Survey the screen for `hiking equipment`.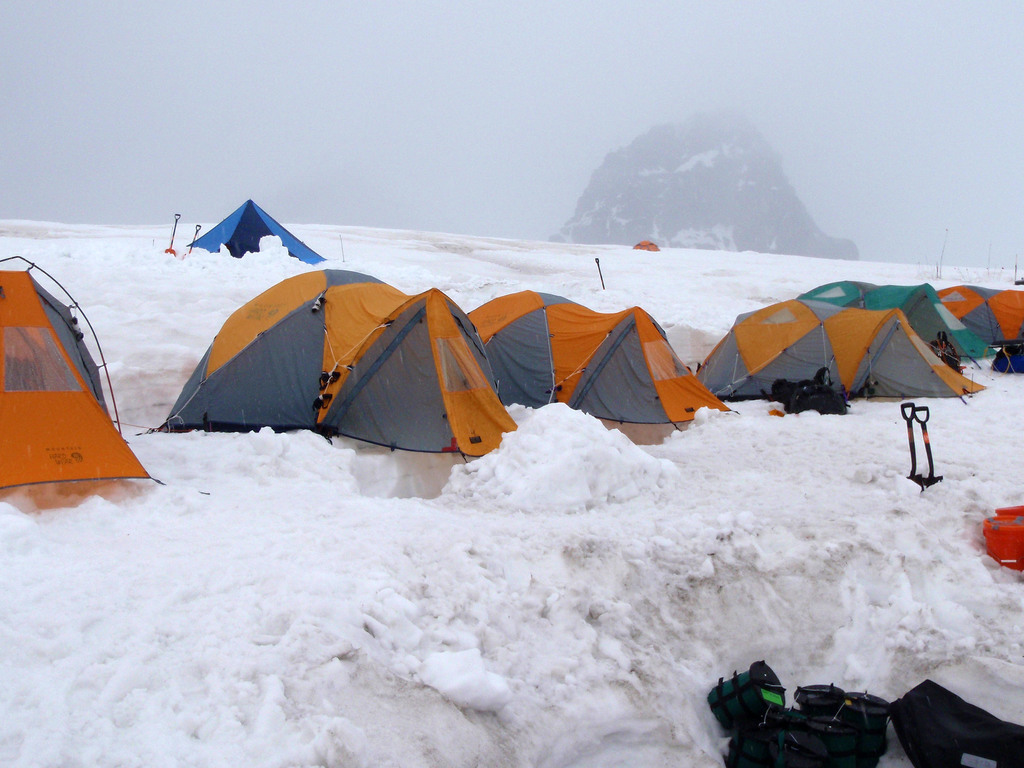
Survey found: [x1=986, y1=352, x2=1023, y2=373].
